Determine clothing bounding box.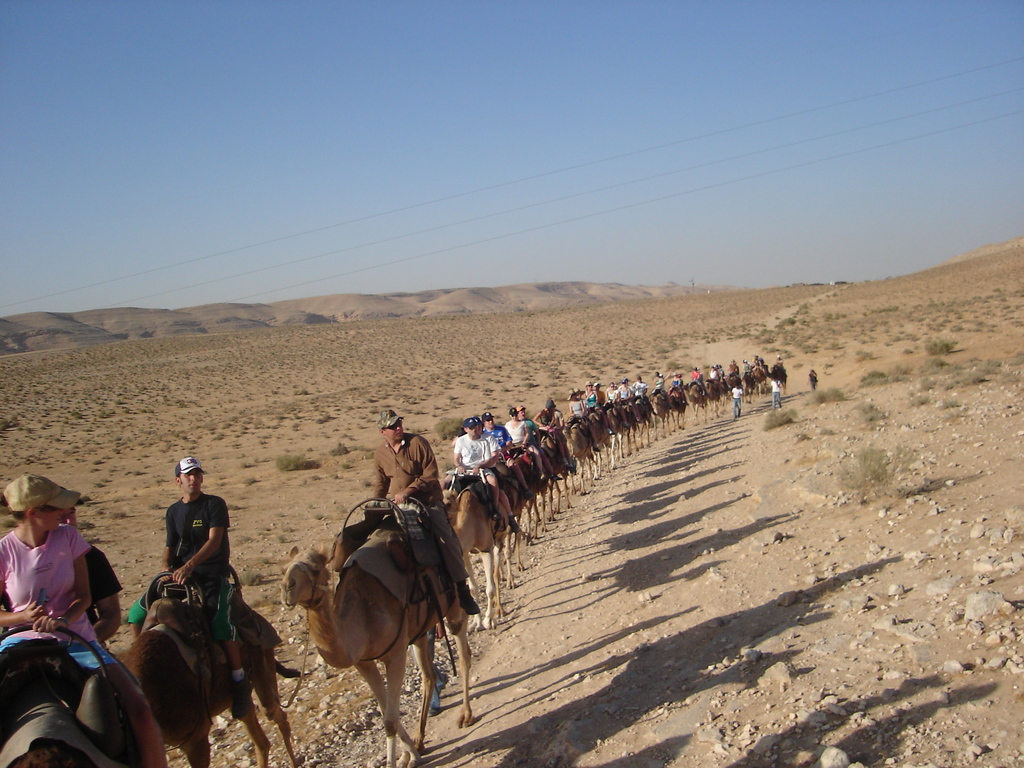
Determined: x1=690 y1=372 x2=700 y2=379.
